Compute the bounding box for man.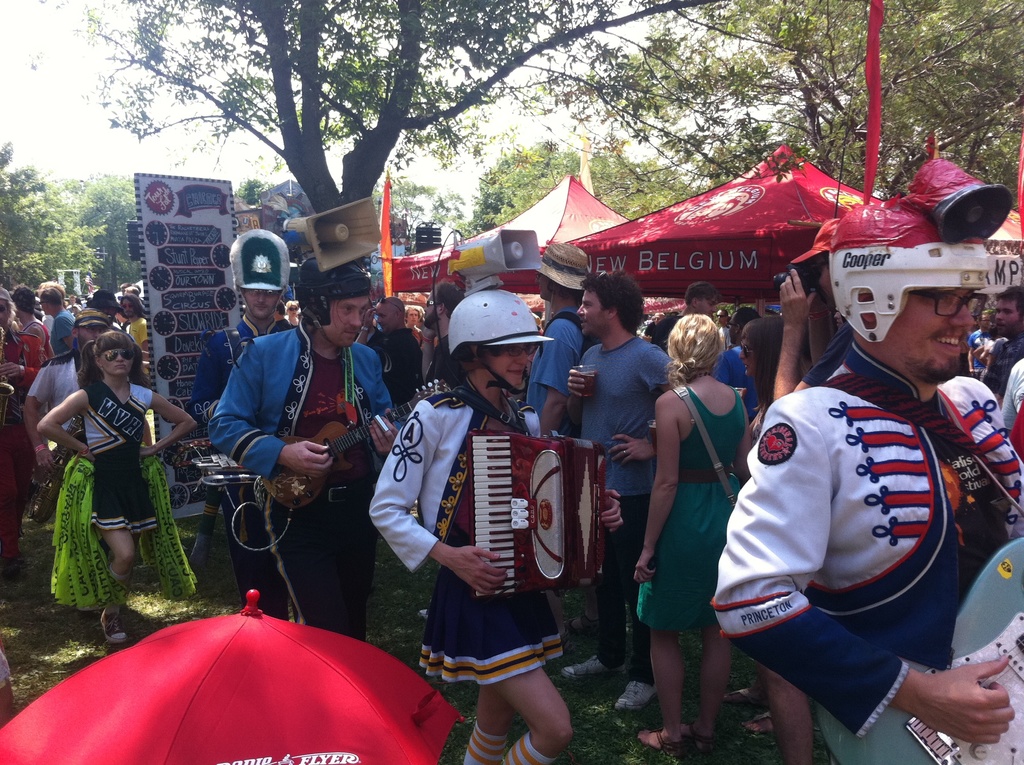
detection(712, 305, 765, 424).
